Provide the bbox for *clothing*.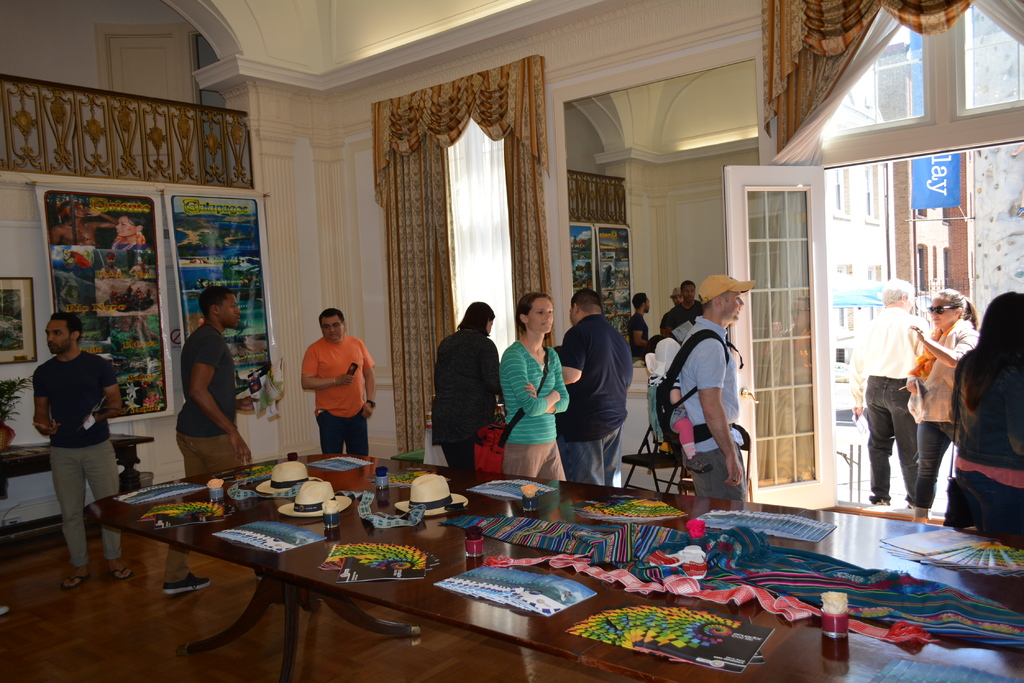
bbox(561, 311, 637, 494).
